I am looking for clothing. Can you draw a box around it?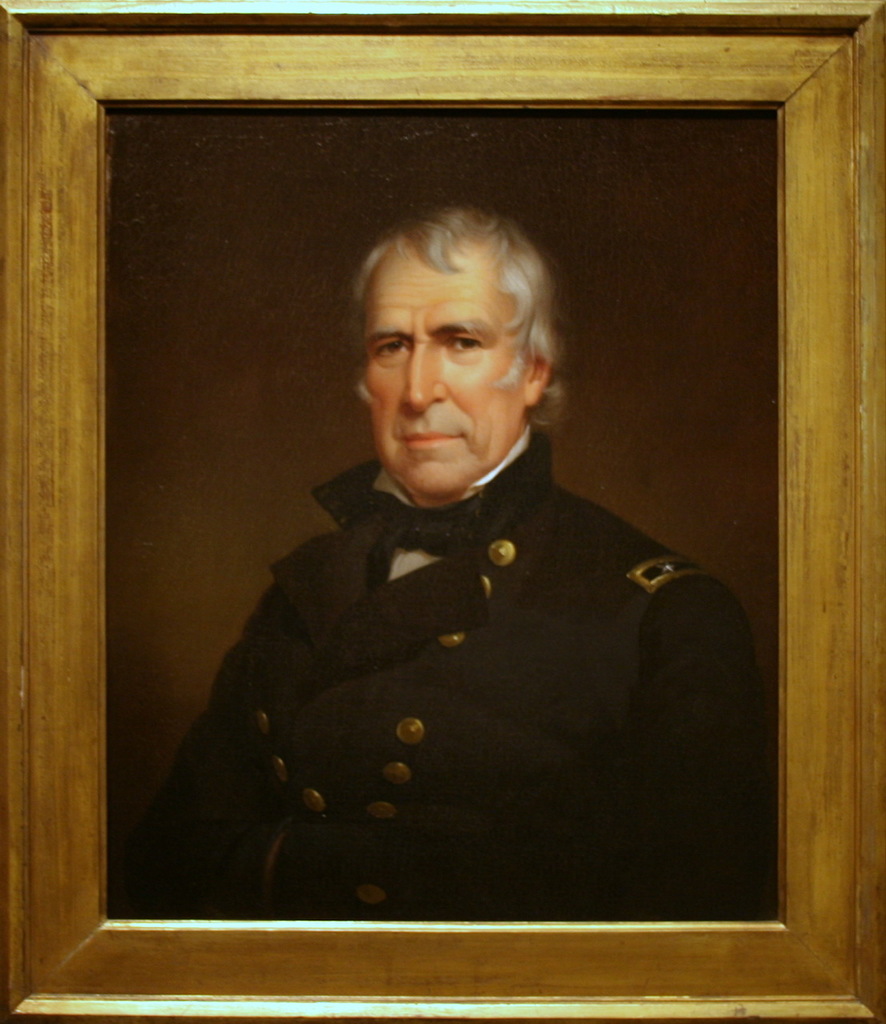
Sure, the bounding box is x1=153, y1=407, x2=804, y2=946.
